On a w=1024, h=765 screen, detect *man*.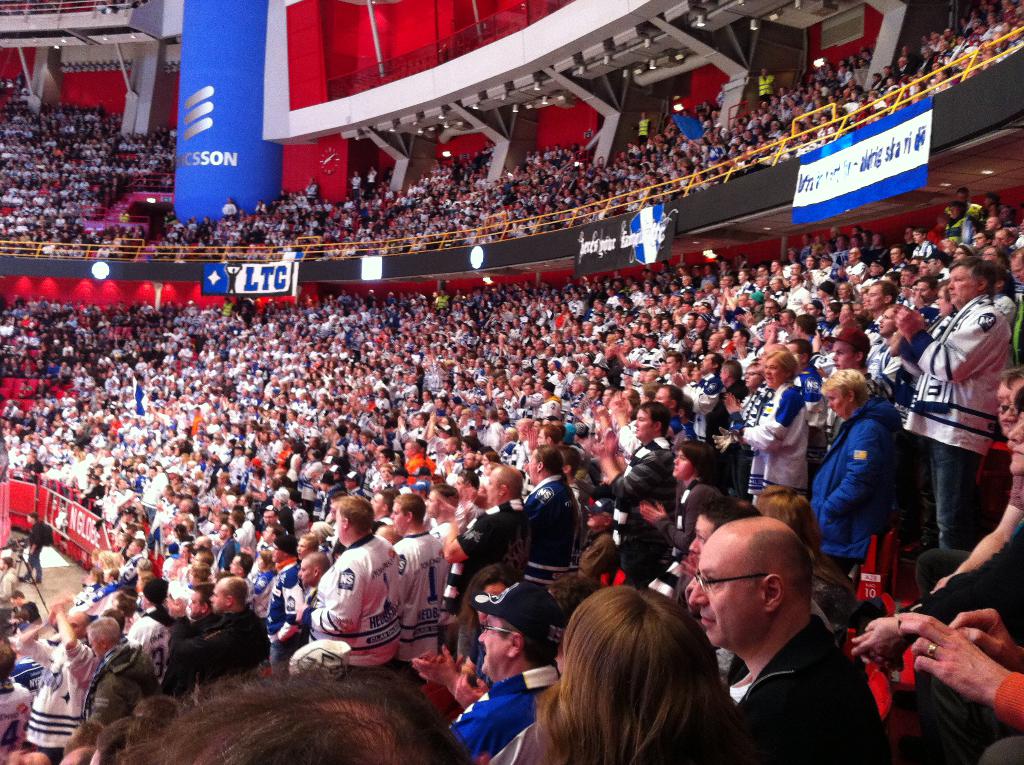
737/337/822/507.
